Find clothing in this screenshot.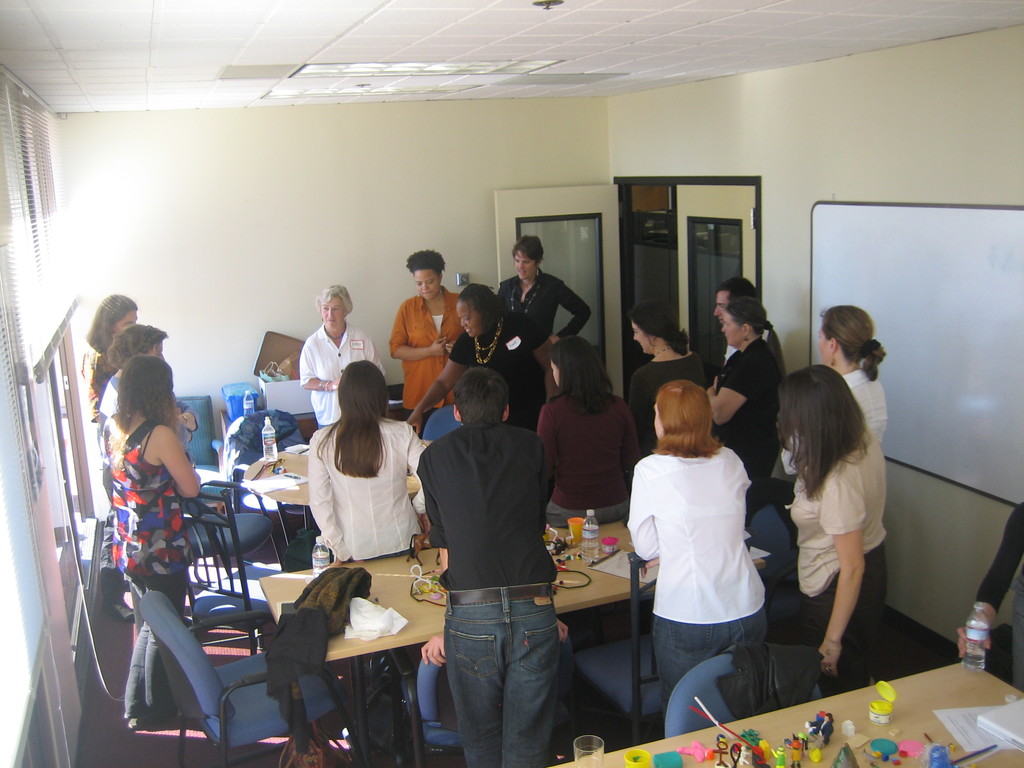
The bounding box for clothing is left=625, top=445, right=784, bottom=714.
